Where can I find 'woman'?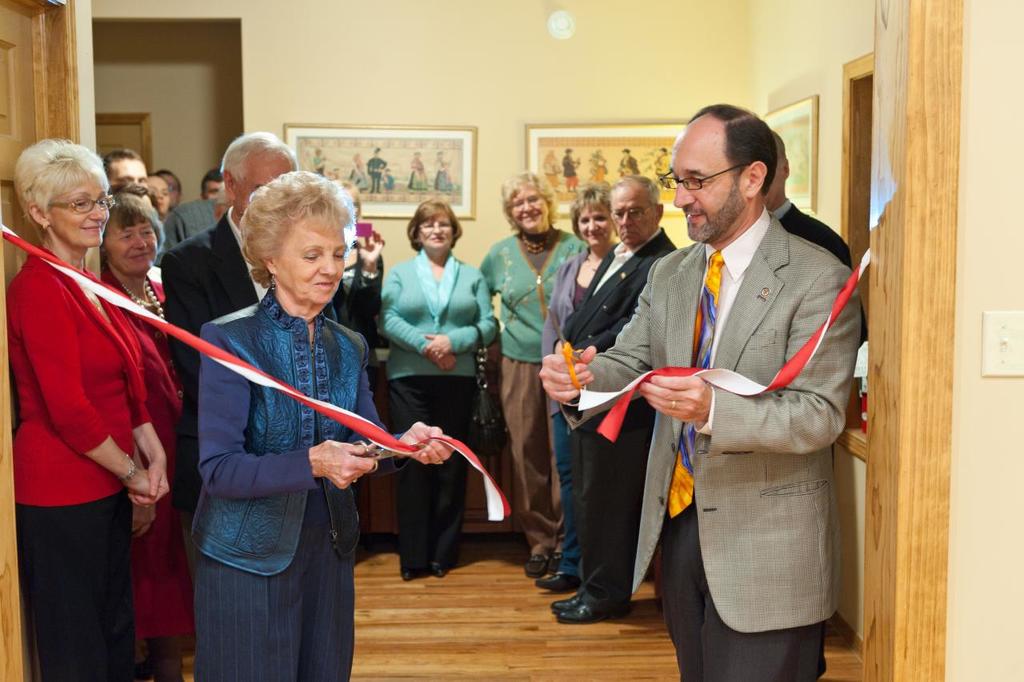
You can find it at 96 193 194 681.
